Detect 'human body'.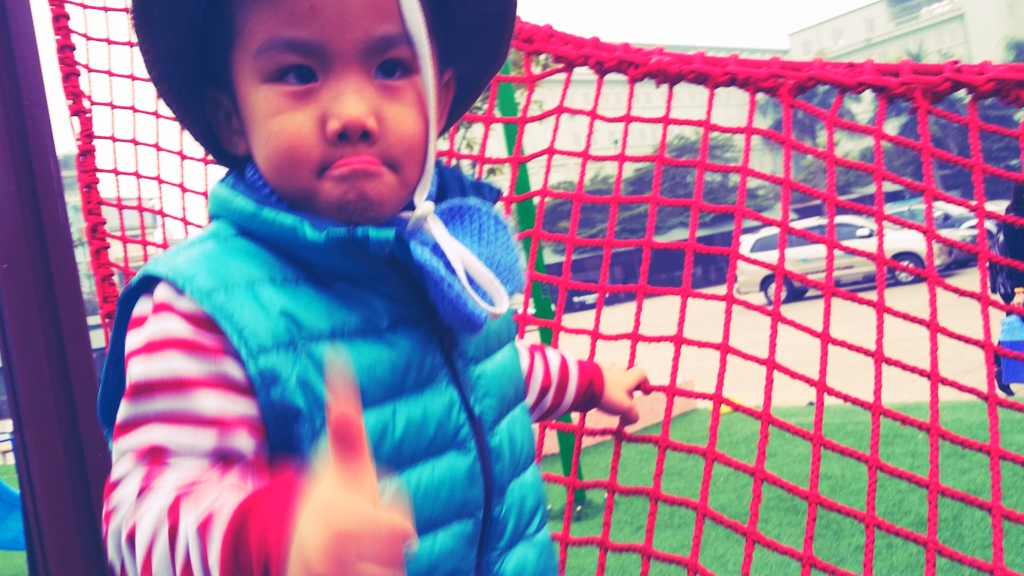
Detected at 99/0/652/575.
